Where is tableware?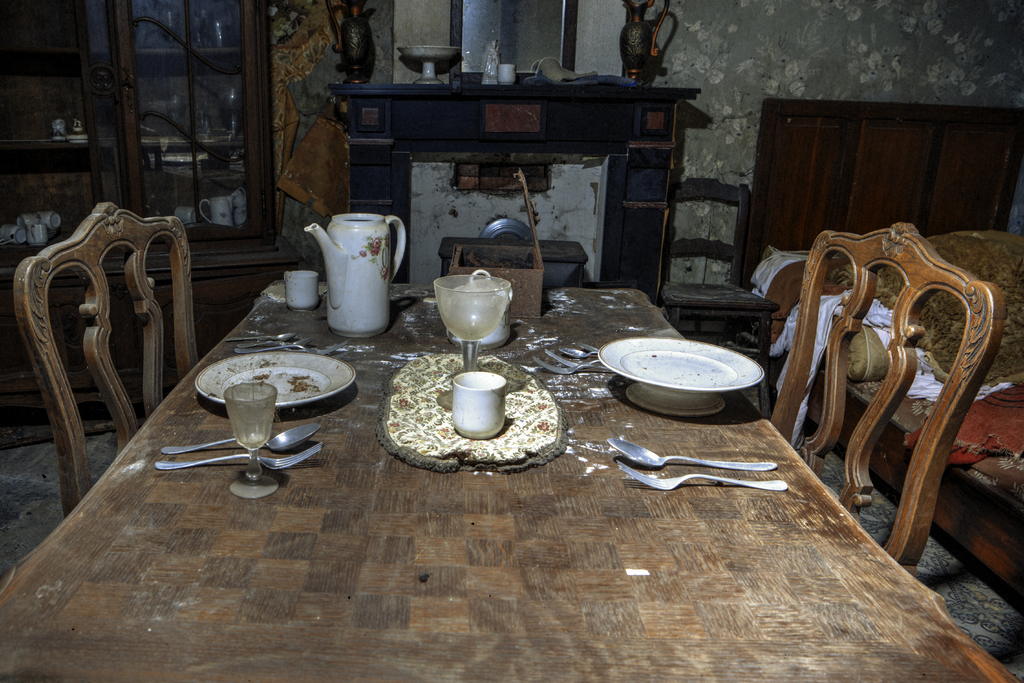
(299, 211, 404, 341).
